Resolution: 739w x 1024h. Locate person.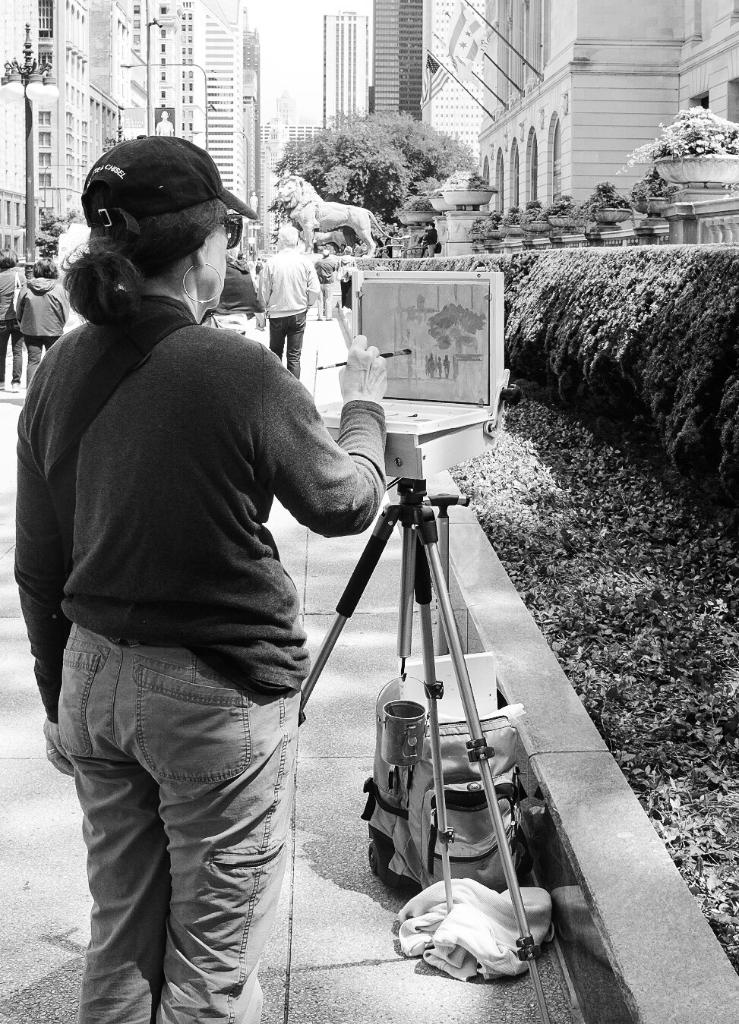
rect(321, 247, 337, 313).
